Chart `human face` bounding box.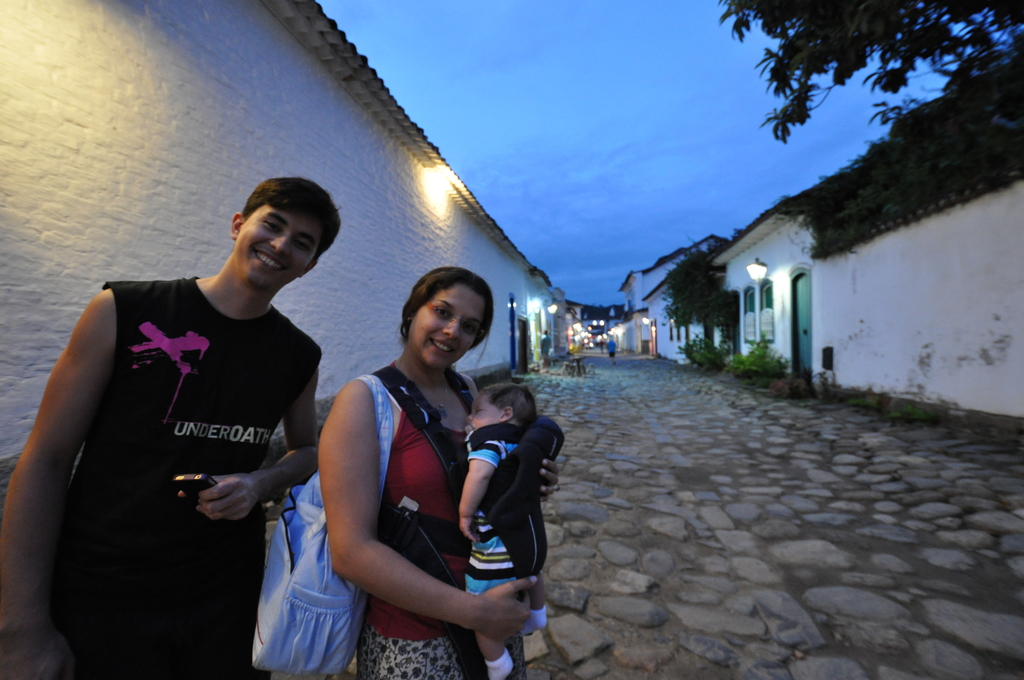
Charted: crop(413, 284, 485, 371).
